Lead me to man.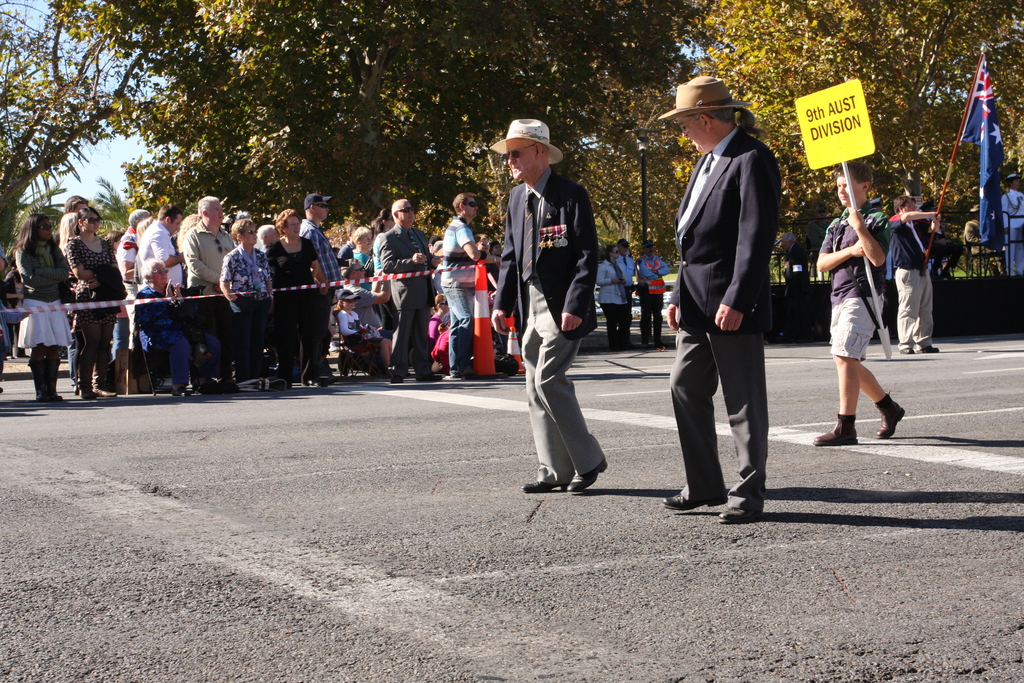
Lead to crop(378, 199, 440, 388).
